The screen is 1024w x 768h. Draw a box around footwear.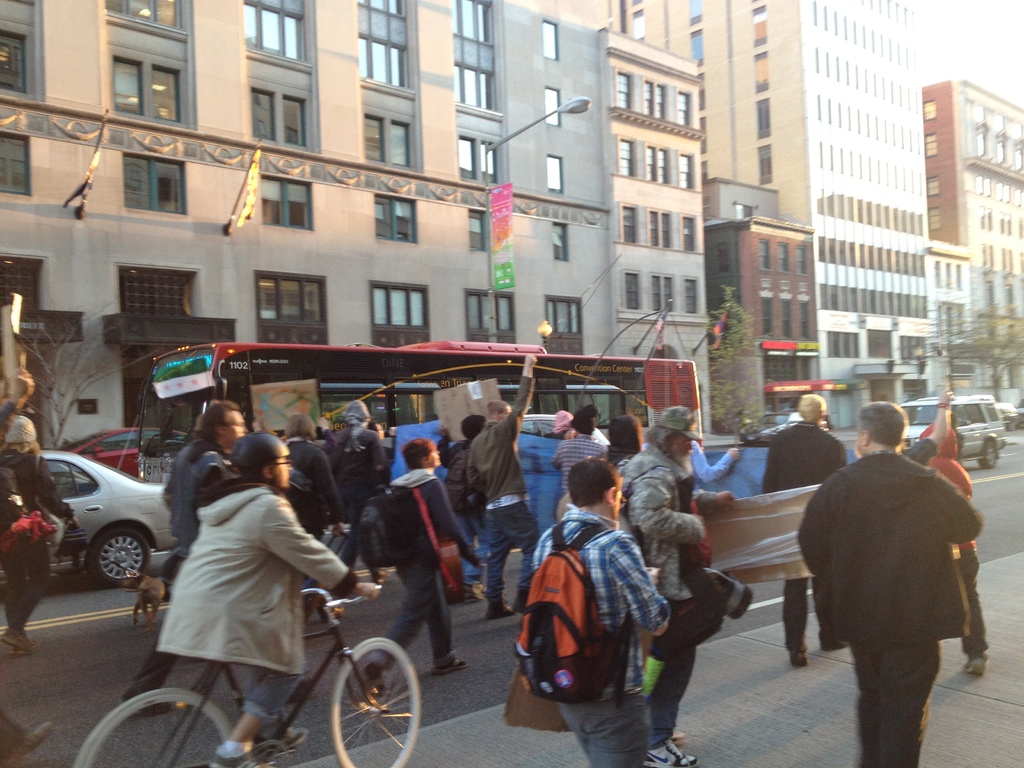
260 724 312 754.
